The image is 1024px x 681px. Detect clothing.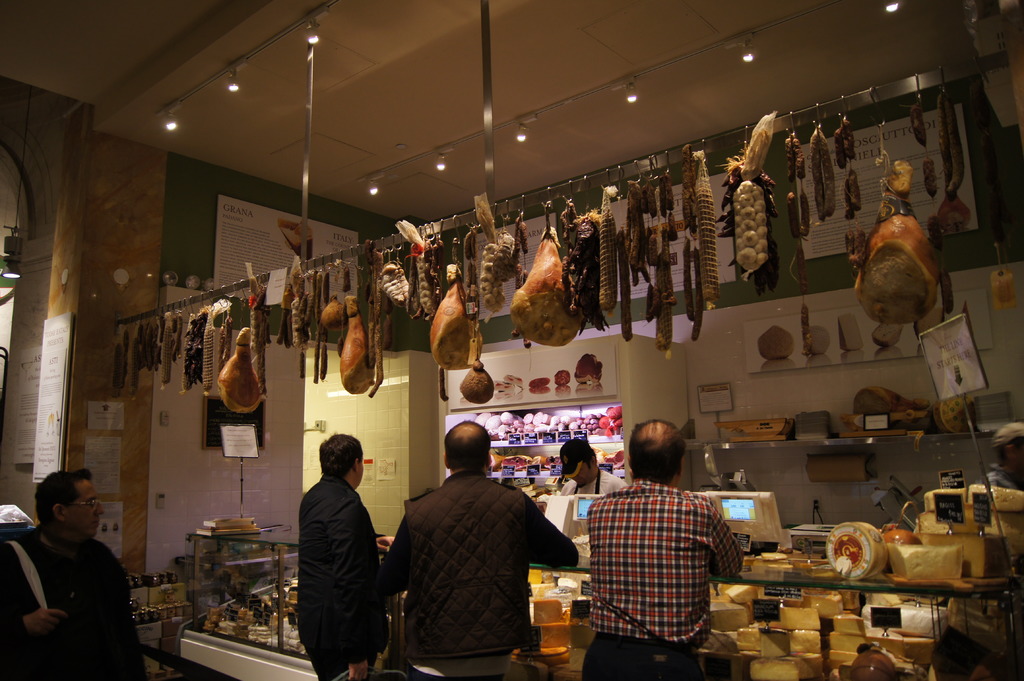
Detection: [x1=577, y1=481, x2=745, y2=680].
